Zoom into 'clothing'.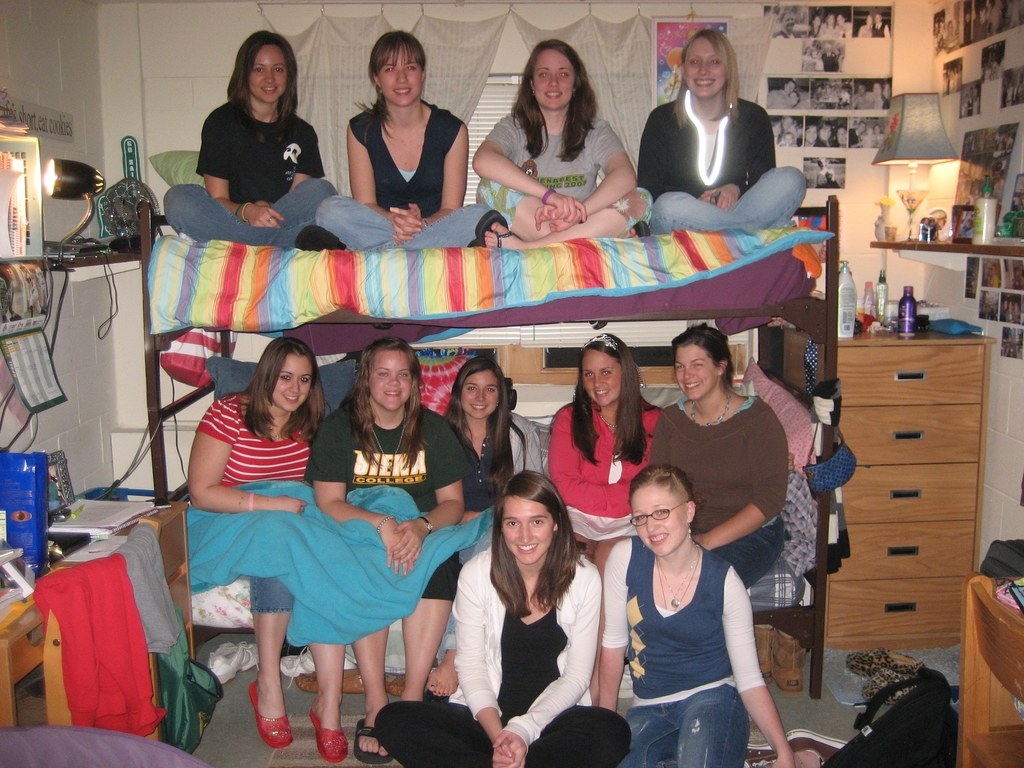
Zoom target: {"x1": 317, "y1": 95, "x2": 499, "y2": 246}.
